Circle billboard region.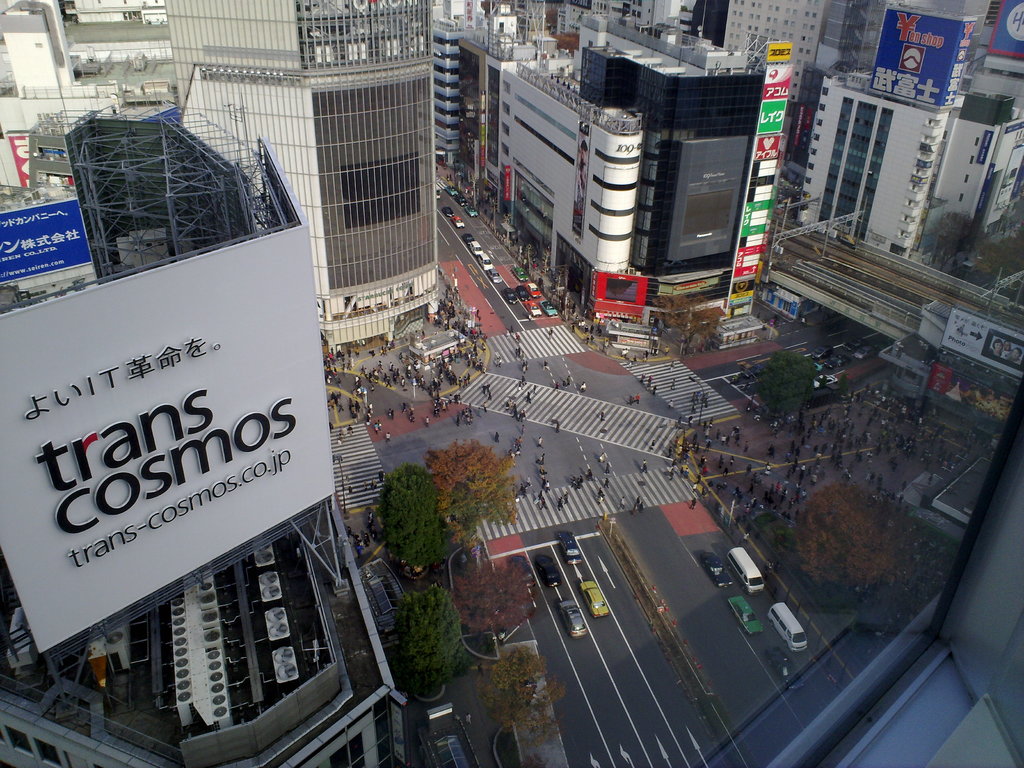
Region: [x1=733, y1=60, x2=794, y2=305].
